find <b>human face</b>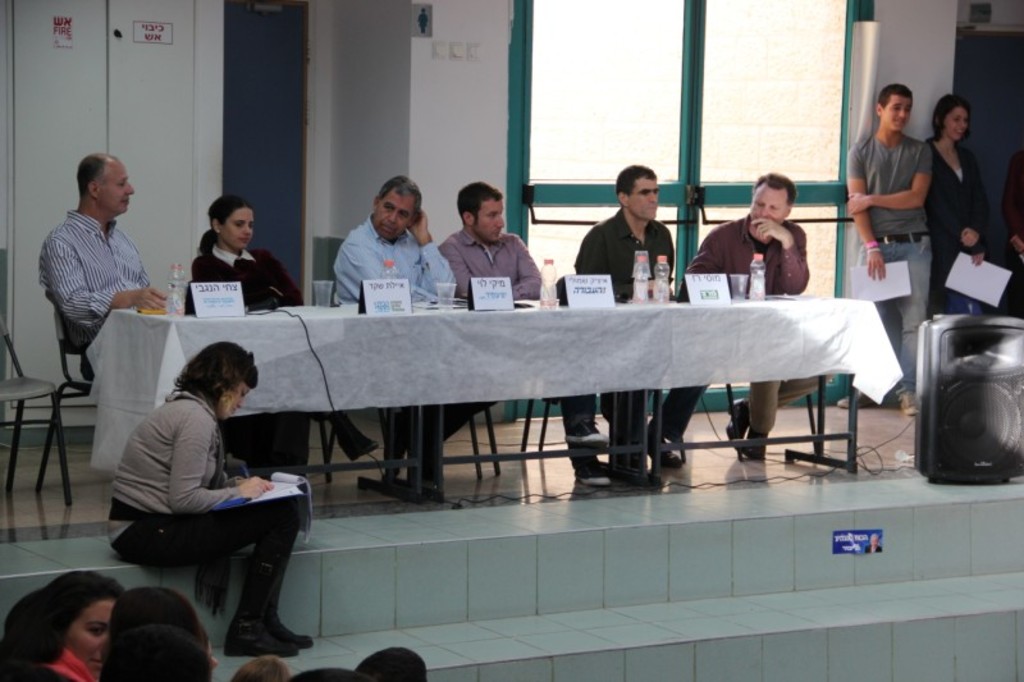
[left=374, top=193, right=415, bottom=241]
